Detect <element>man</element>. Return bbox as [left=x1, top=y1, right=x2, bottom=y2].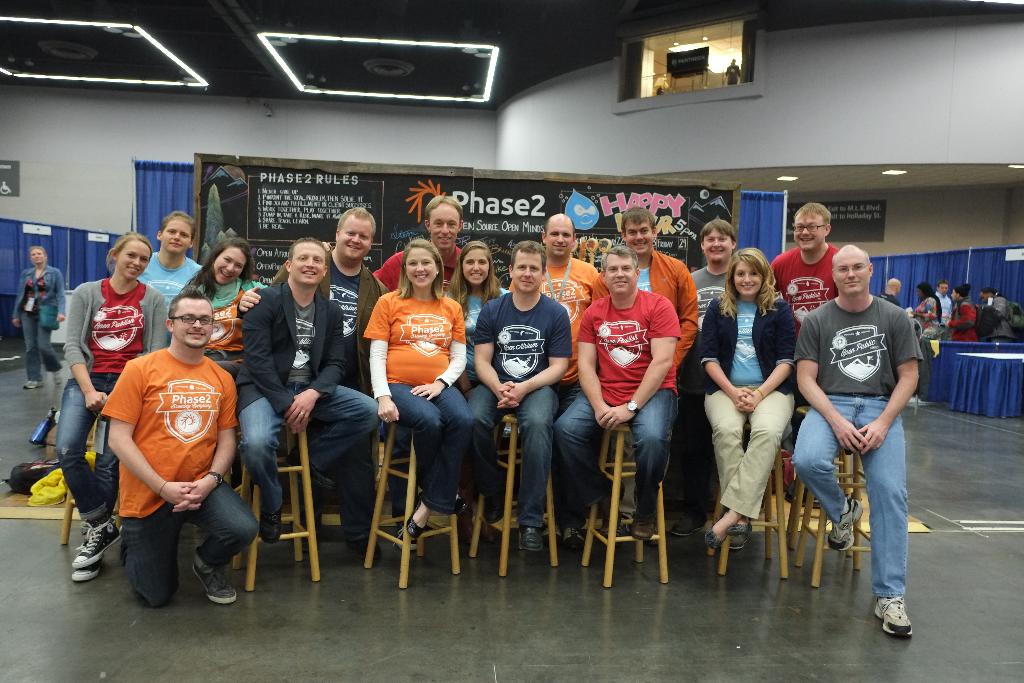
[left=269, top=203, right=391, bottom=378].
